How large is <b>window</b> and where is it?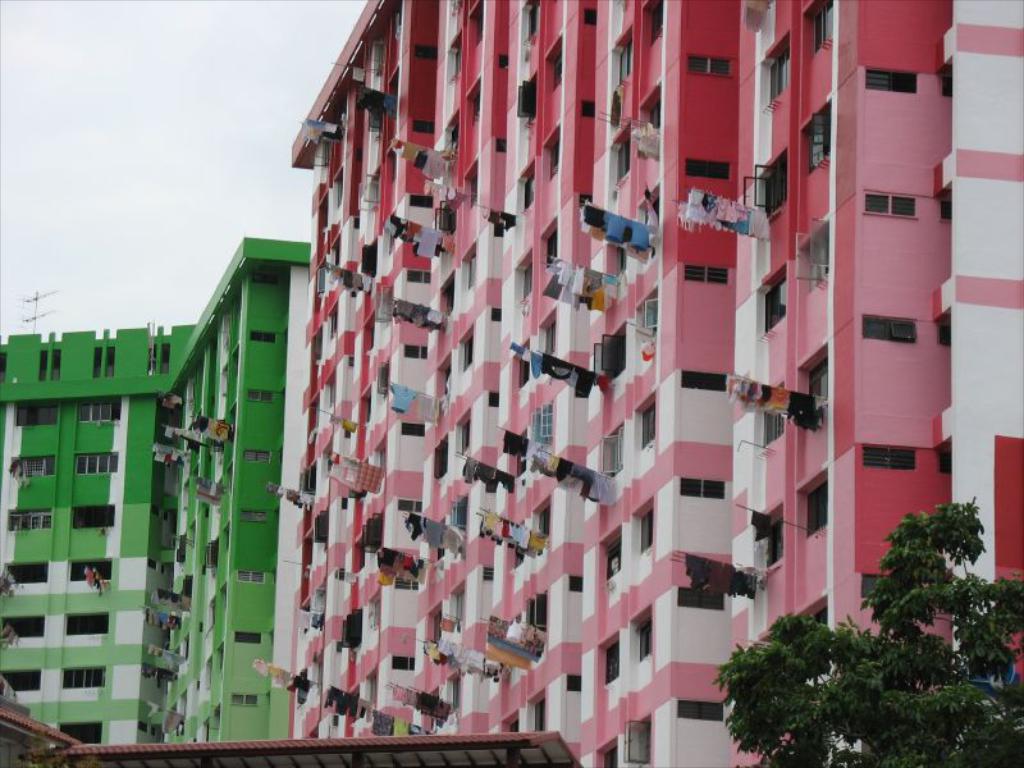
Bounding box: x1=77, y1=398, x2=128, y2=428.
